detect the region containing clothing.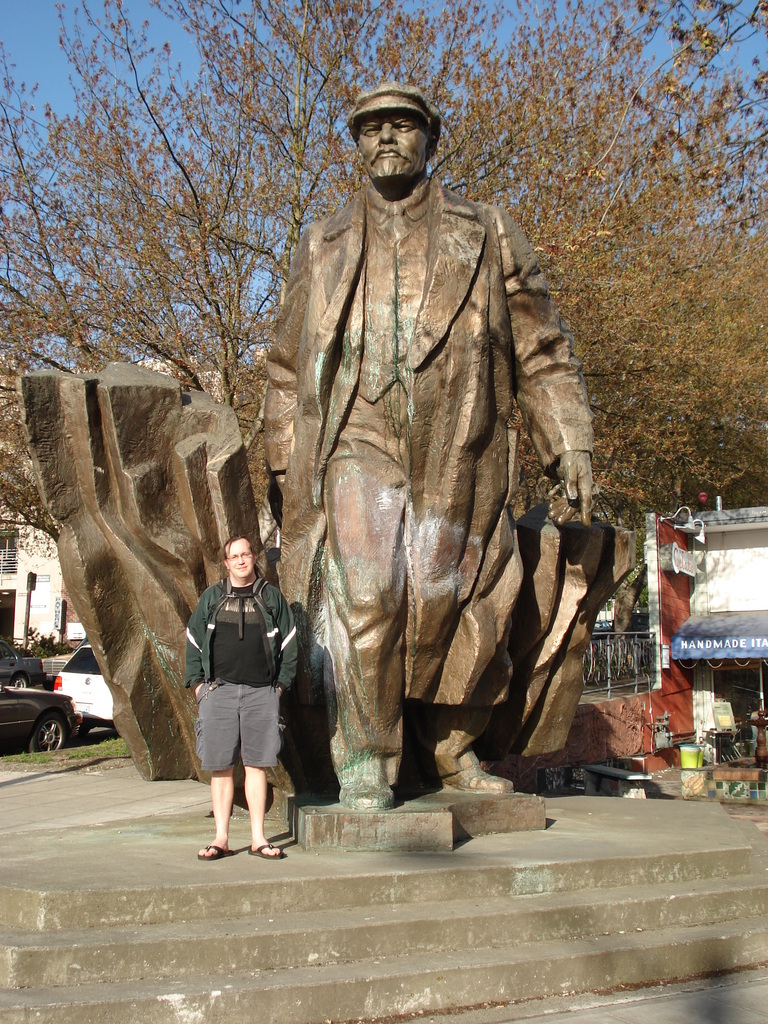
detection(181, 564, 288, 772).
